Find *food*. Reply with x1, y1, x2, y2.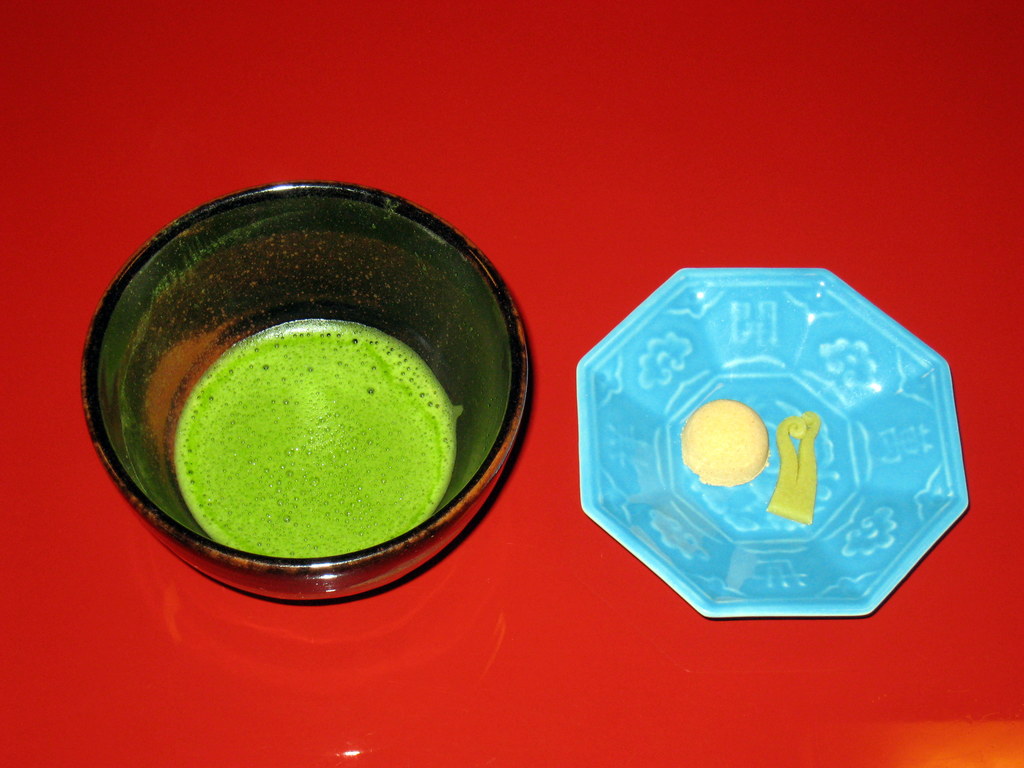
765, 410, 822, 522.
